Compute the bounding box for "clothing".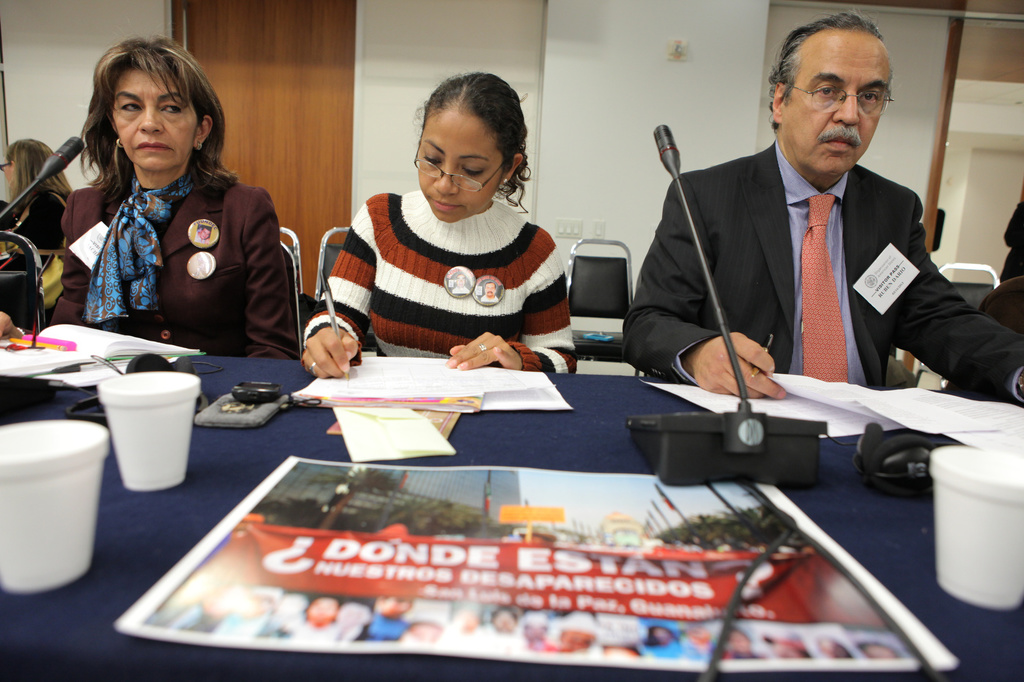
(x1=0, y1=189, x2=72, y2=303).
